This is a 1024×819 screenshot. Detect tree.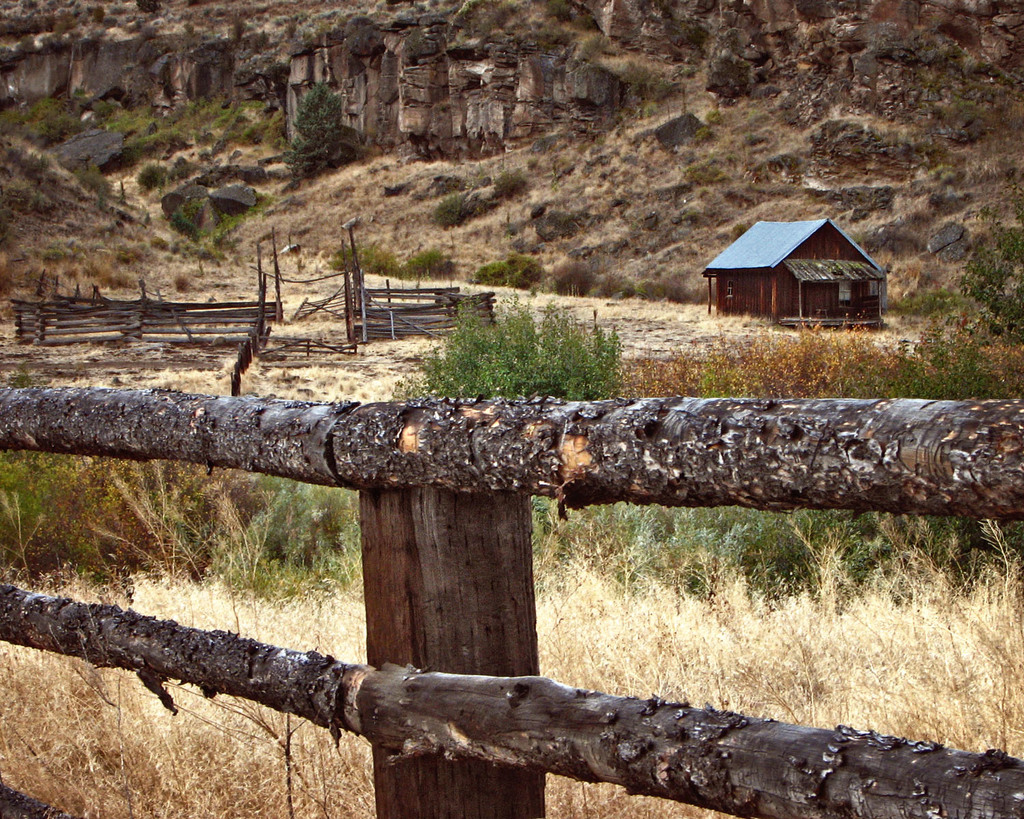
locate(397, 291, 627, 403).
